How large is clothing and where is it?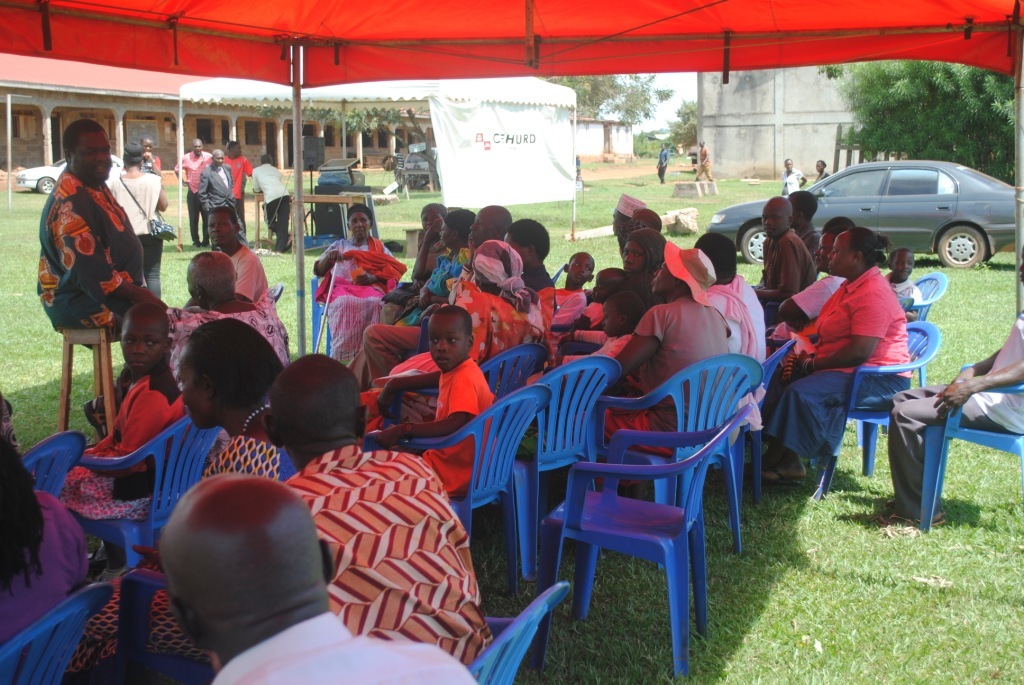
Bounding box: {"x1": 778, "y1": 163, "x2": 806, "y2": 190}.
